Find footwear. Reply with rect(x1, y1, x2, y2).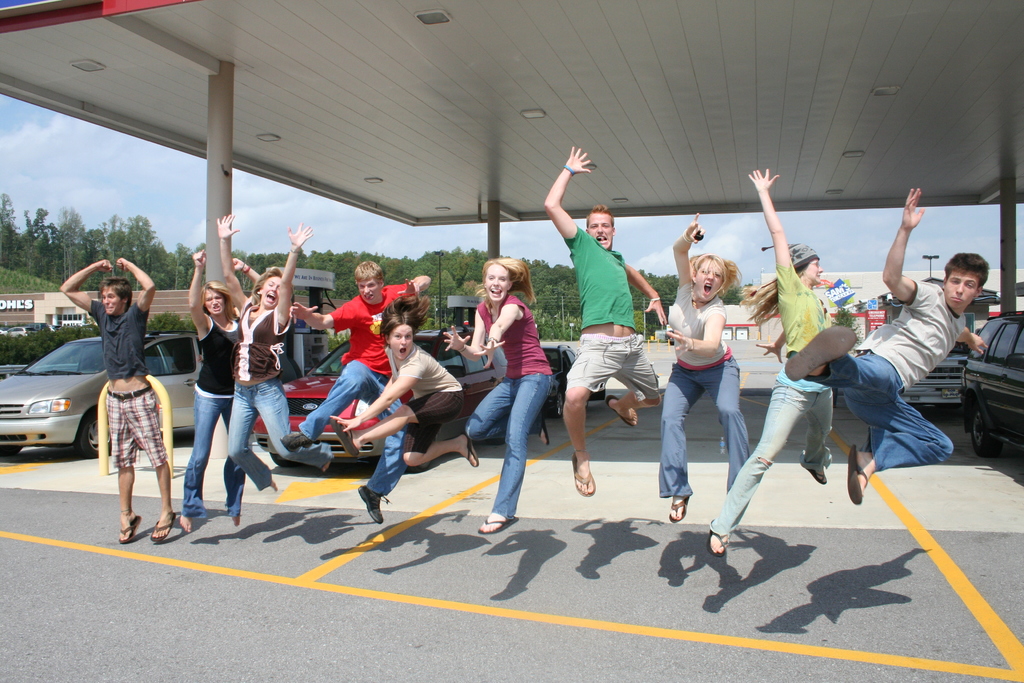
rect(845, 441, 869, 509).
